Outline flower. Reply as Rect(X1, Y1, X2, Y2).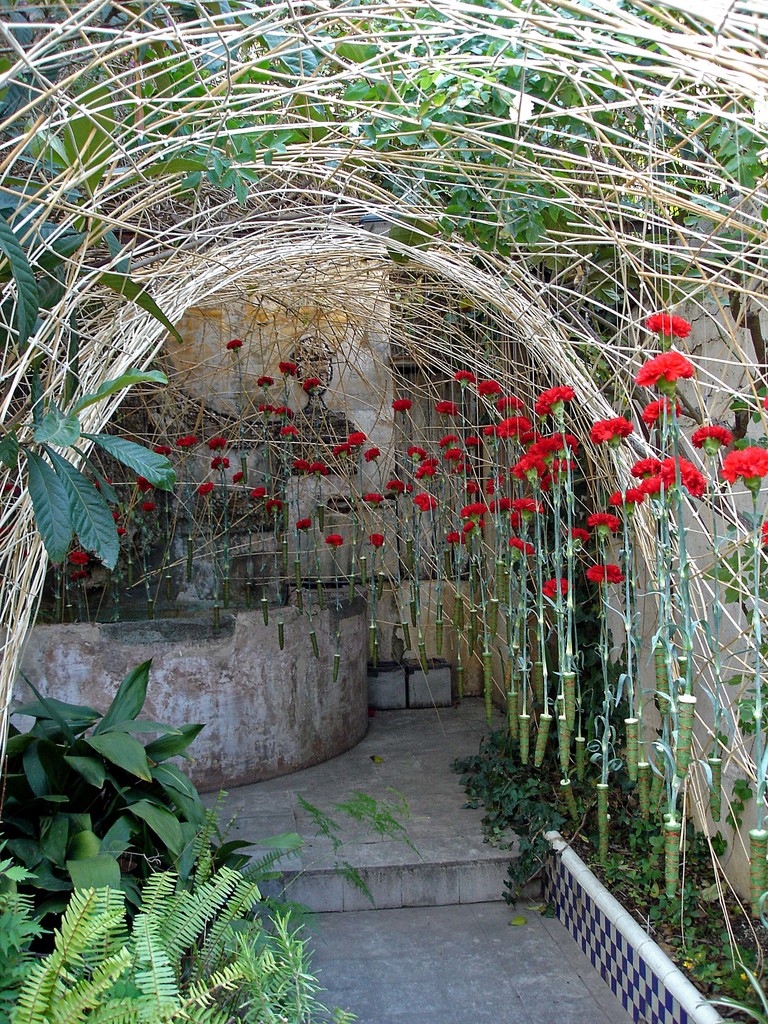
Rect(566, 525, 591, 543).
